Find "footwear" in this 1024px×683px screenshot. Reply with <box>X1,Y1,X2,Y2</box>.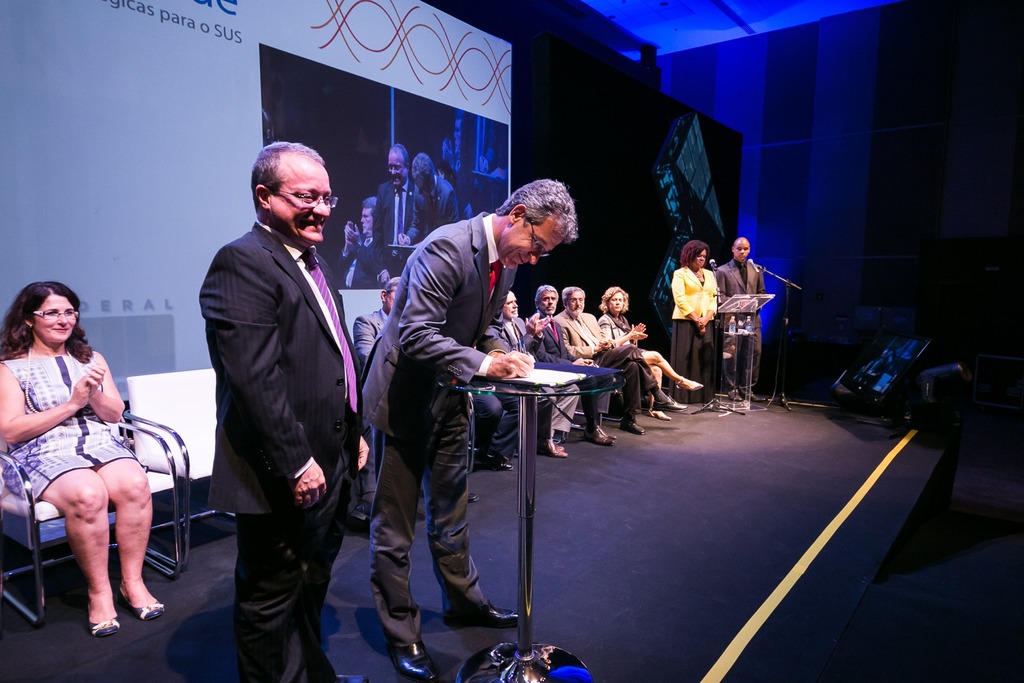
<box>444,602,517,625</box>.
